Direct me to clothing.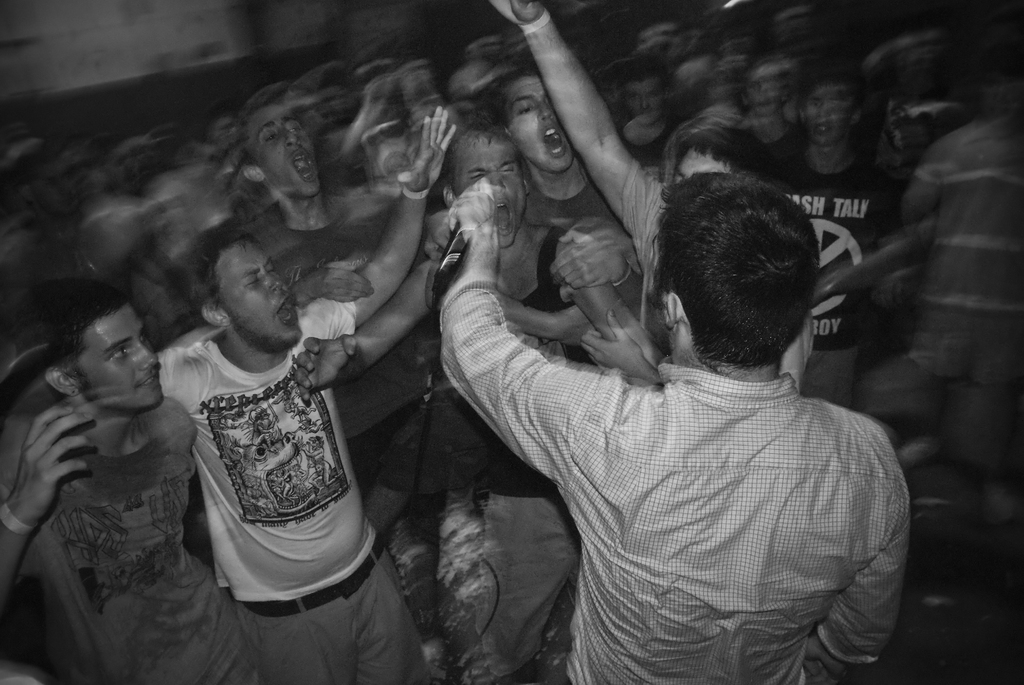
Direction: 155:295:434:681.
